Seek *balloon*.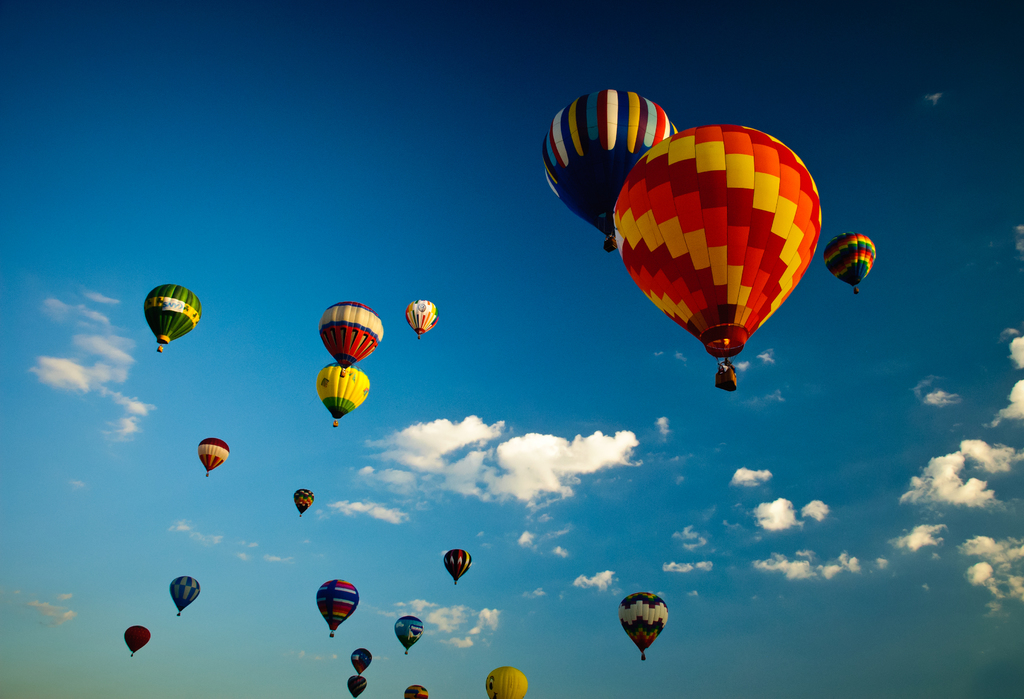
828:232:876:287.
